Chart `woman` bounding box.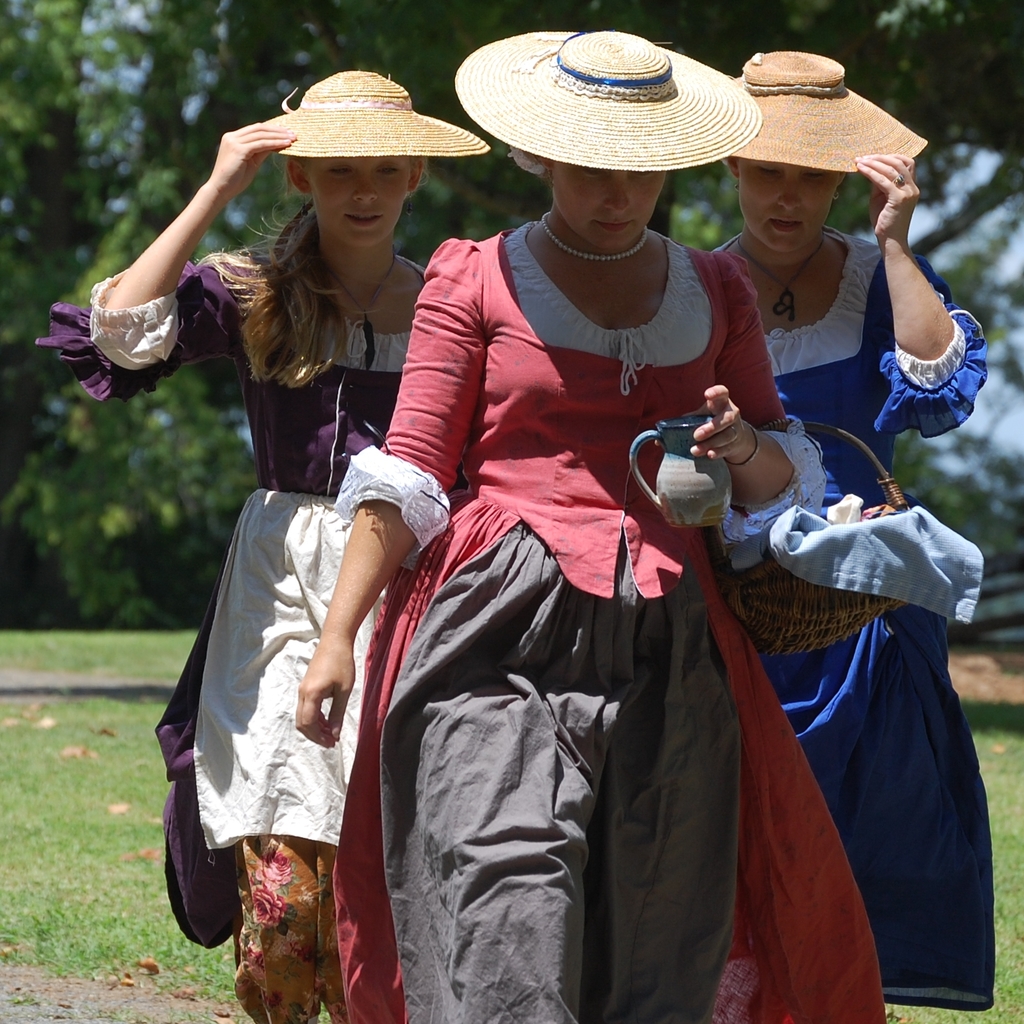
Charted: box(295, 36, 911, 1023).
